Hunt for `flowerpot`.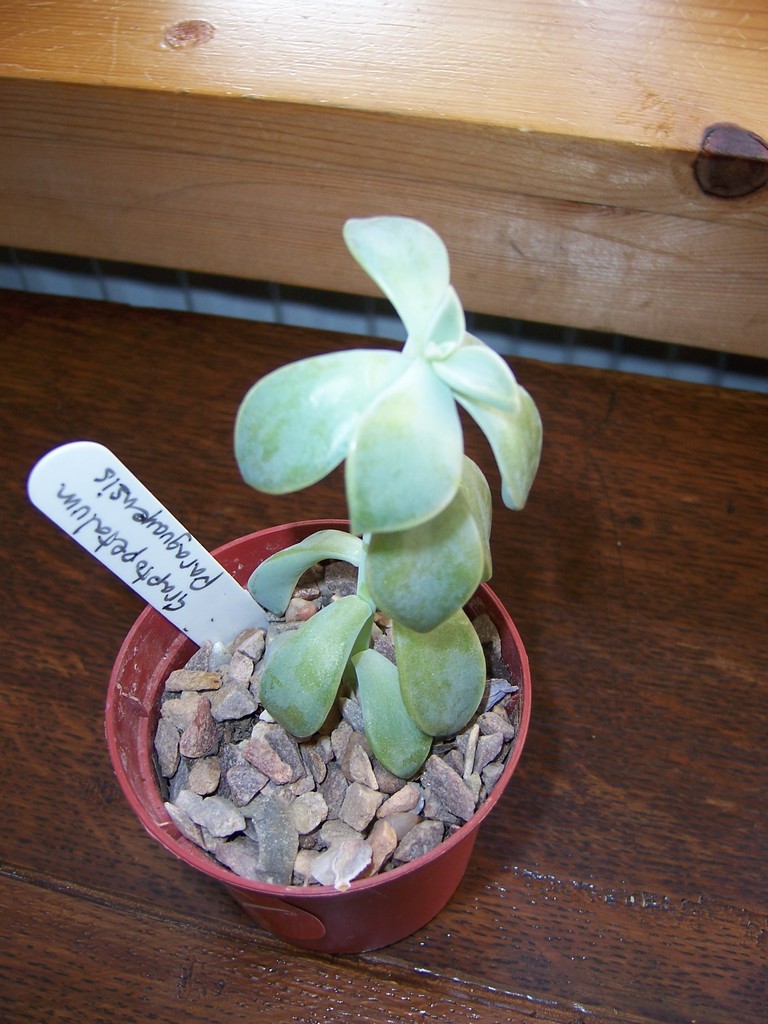
Hunted down at (x1=109, y1=533, x2=515, y2=938).
